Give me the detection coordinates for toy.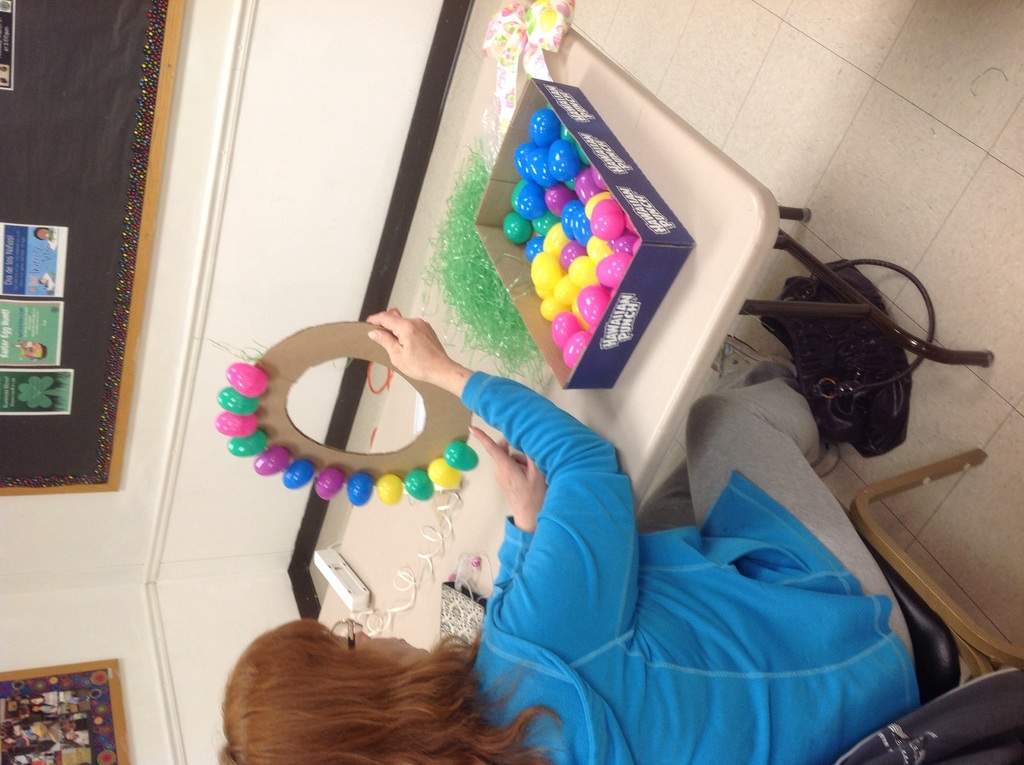
region(216, 387, 259, 417).
